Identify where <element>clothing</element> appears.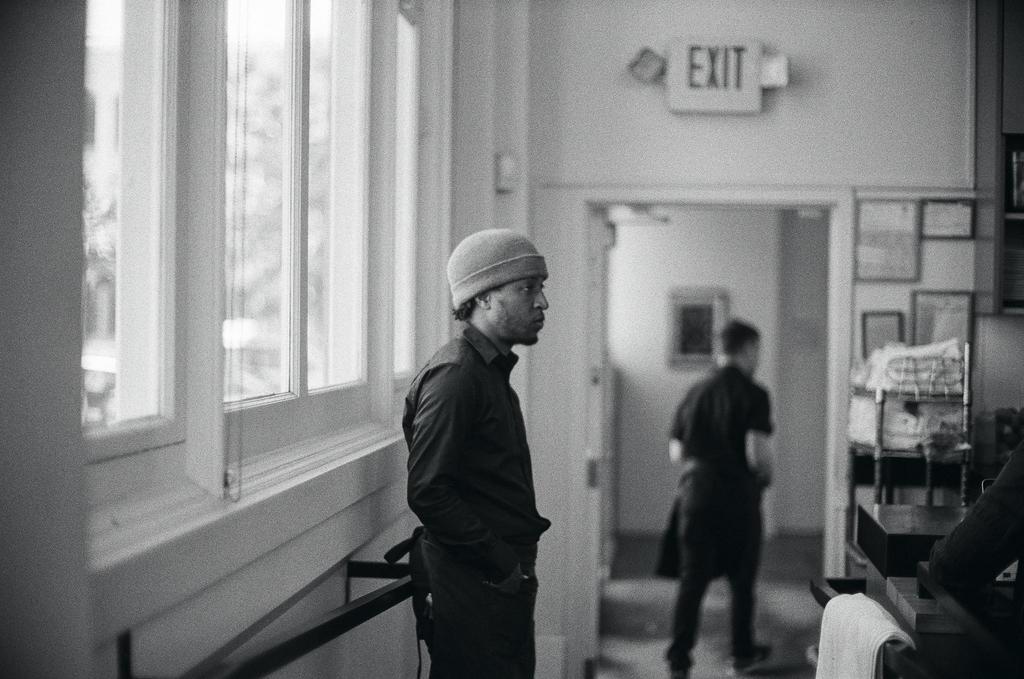
Appears at rect(400, 322, 554, 675).
